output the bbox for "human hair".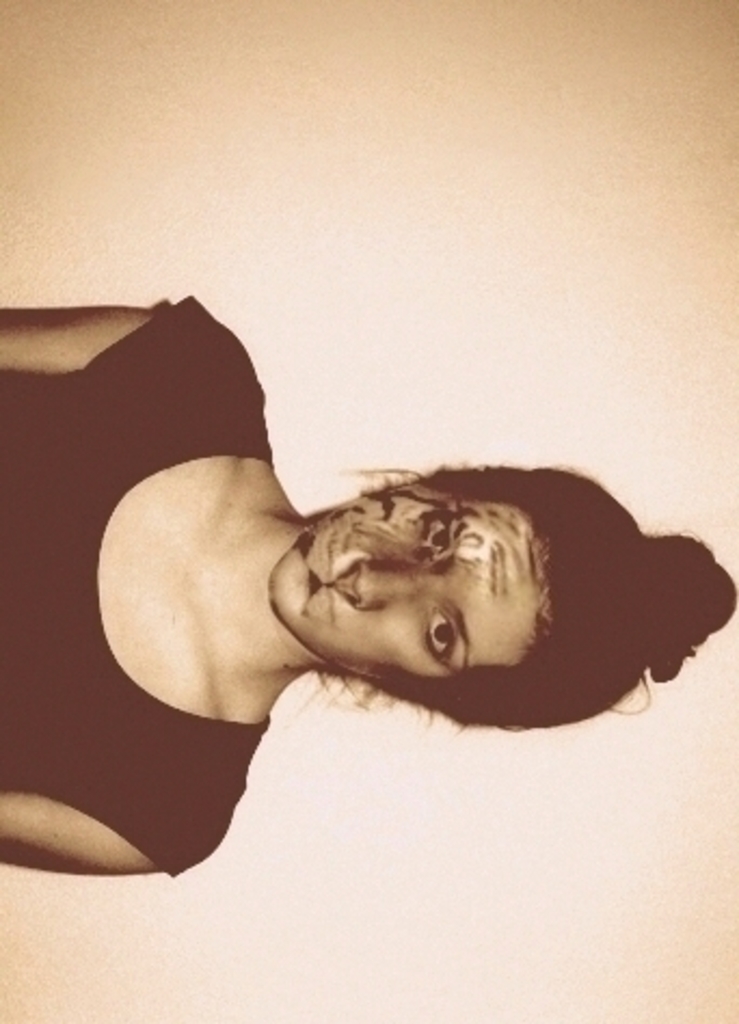
l=309, t=464, r=737, b=737.
